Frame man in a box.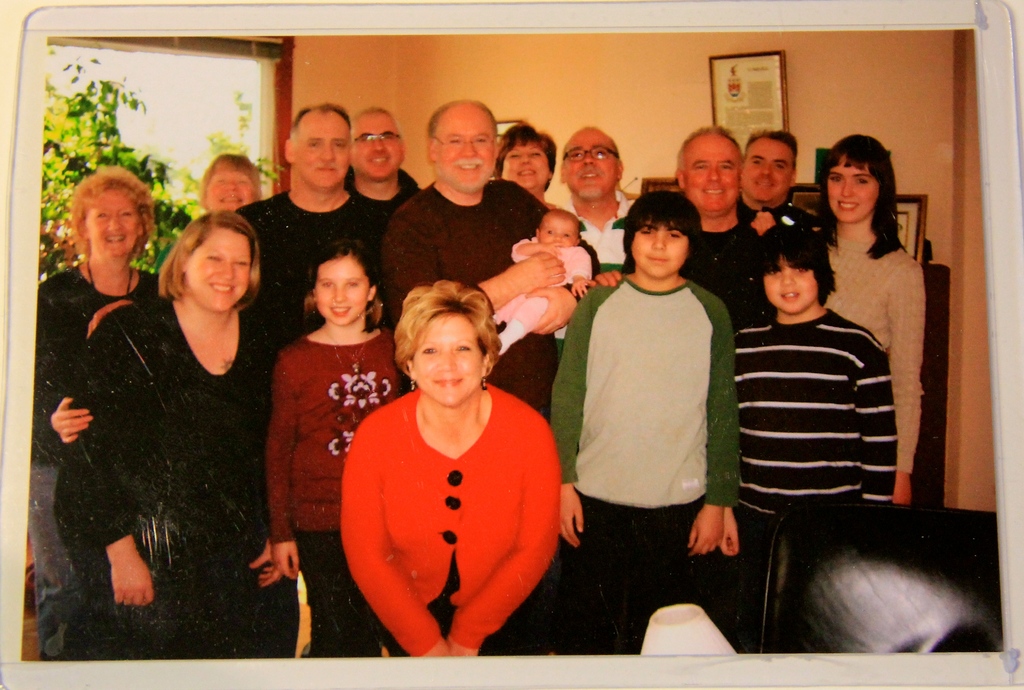
{"left": 740, "top": 128, "right": 816, "bottom": 239}.
